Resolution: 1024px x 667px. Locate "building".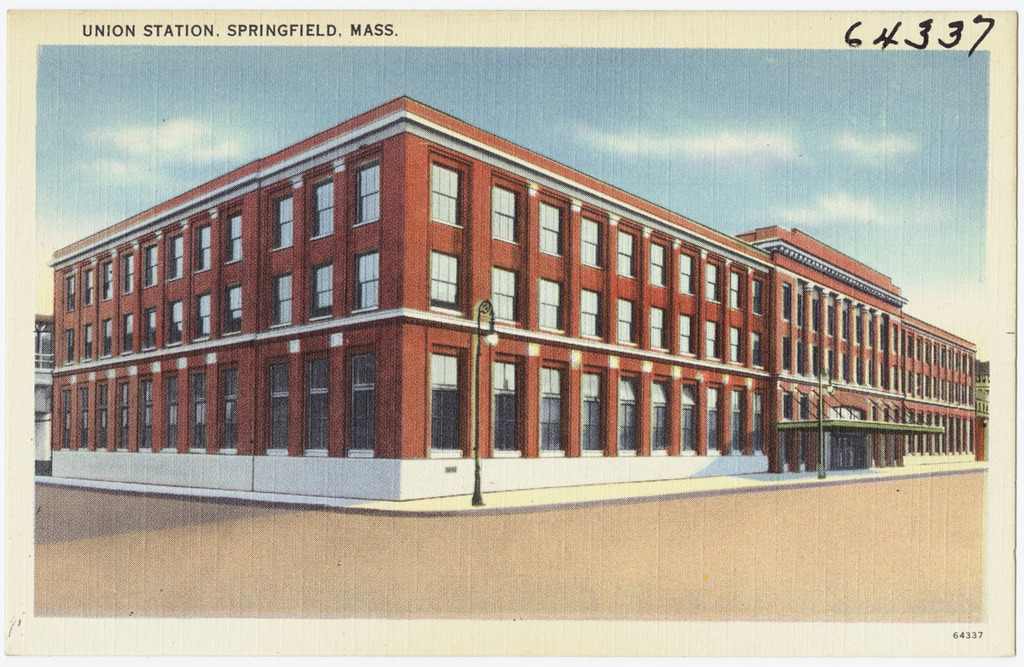
left=49, top=94, right=977, bottom=507.
